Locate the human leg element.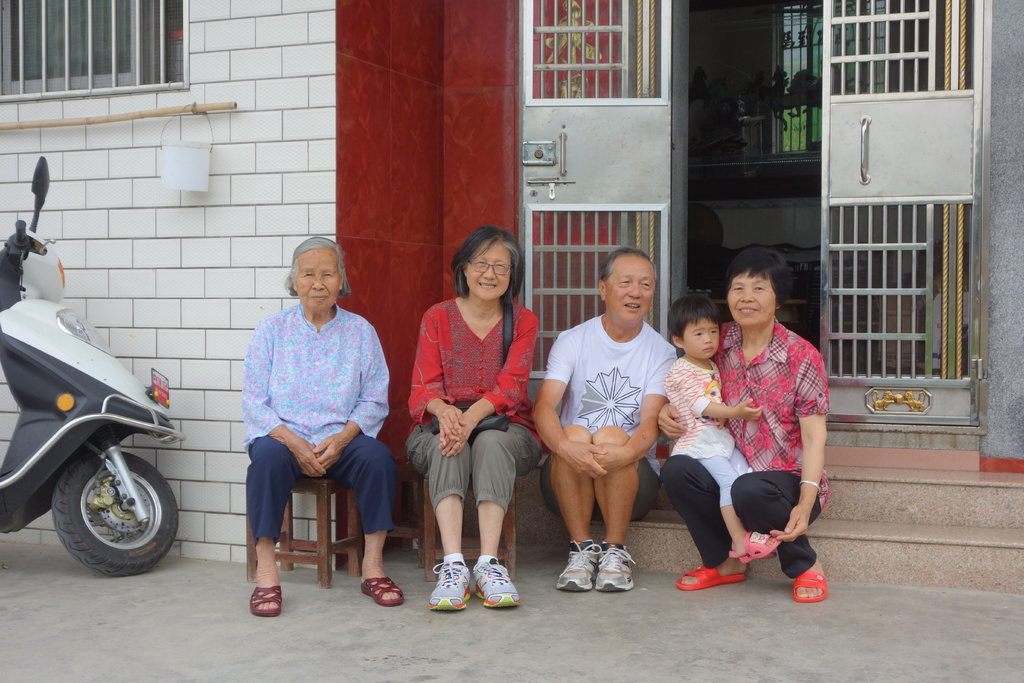
Element bbox: <box>656,451,739,584</box>.
